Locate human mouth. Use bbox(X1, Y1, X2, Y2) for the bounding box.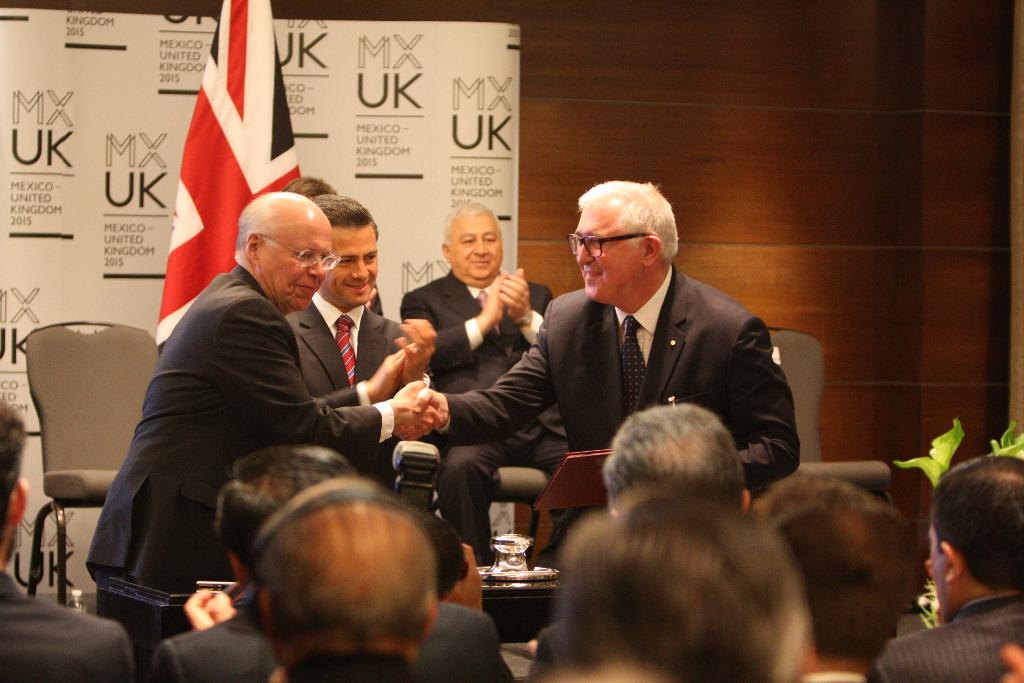
bbox(585, 270, 601, 276).
